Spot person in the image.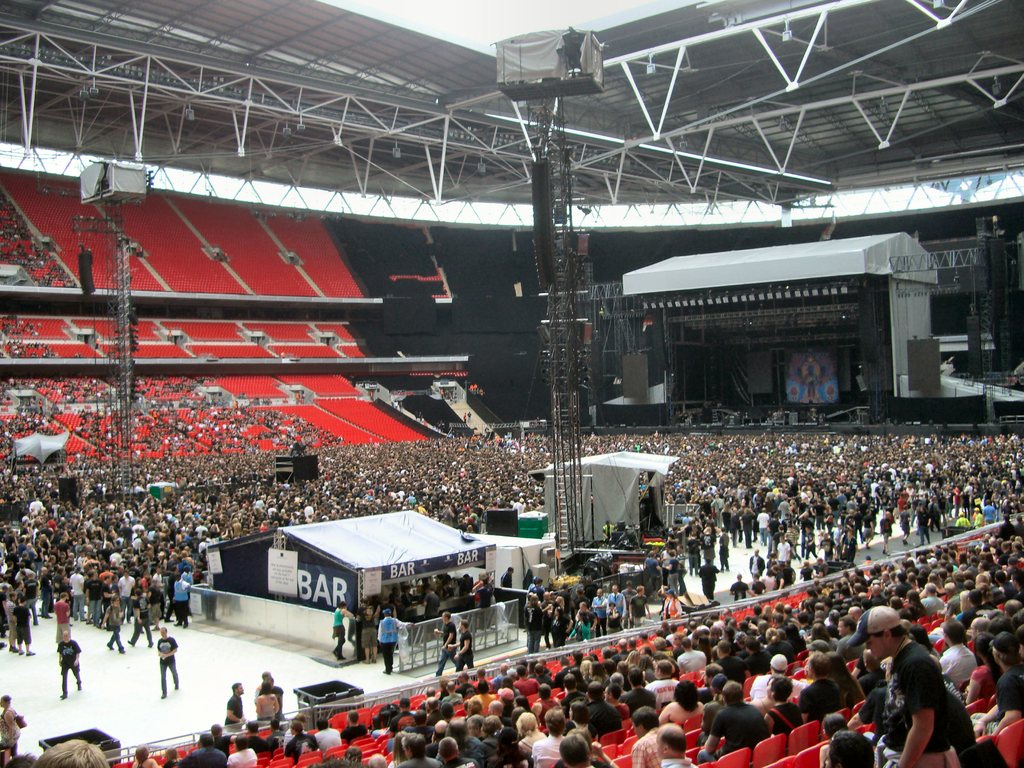
person found at <region>136, 625, 179, 700</region>.
